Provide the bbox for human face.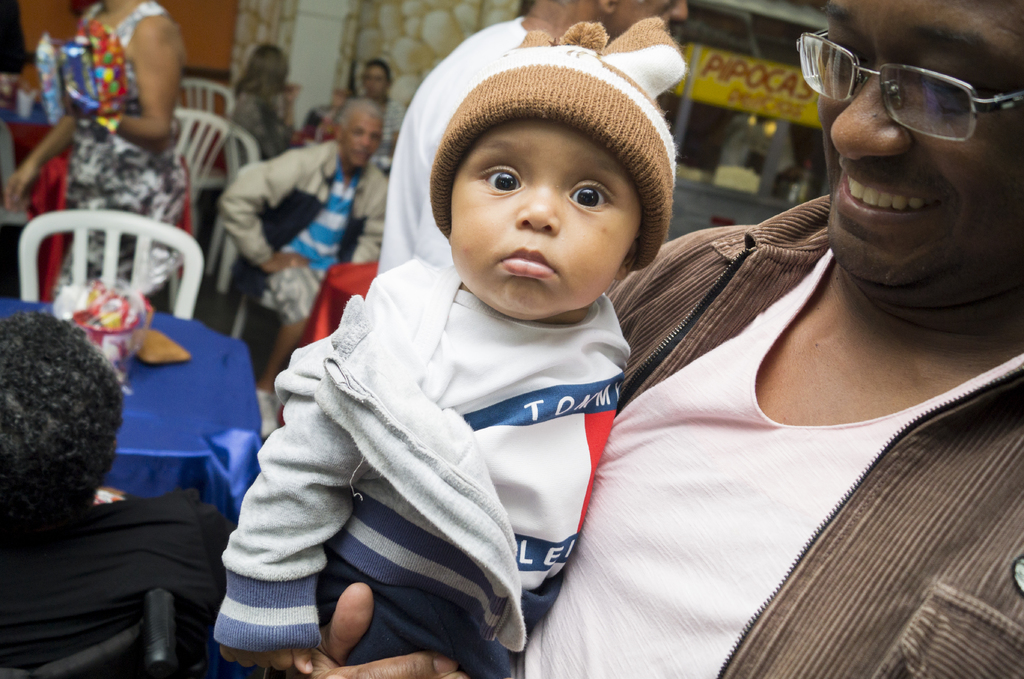
369, 62, 388, 97.
